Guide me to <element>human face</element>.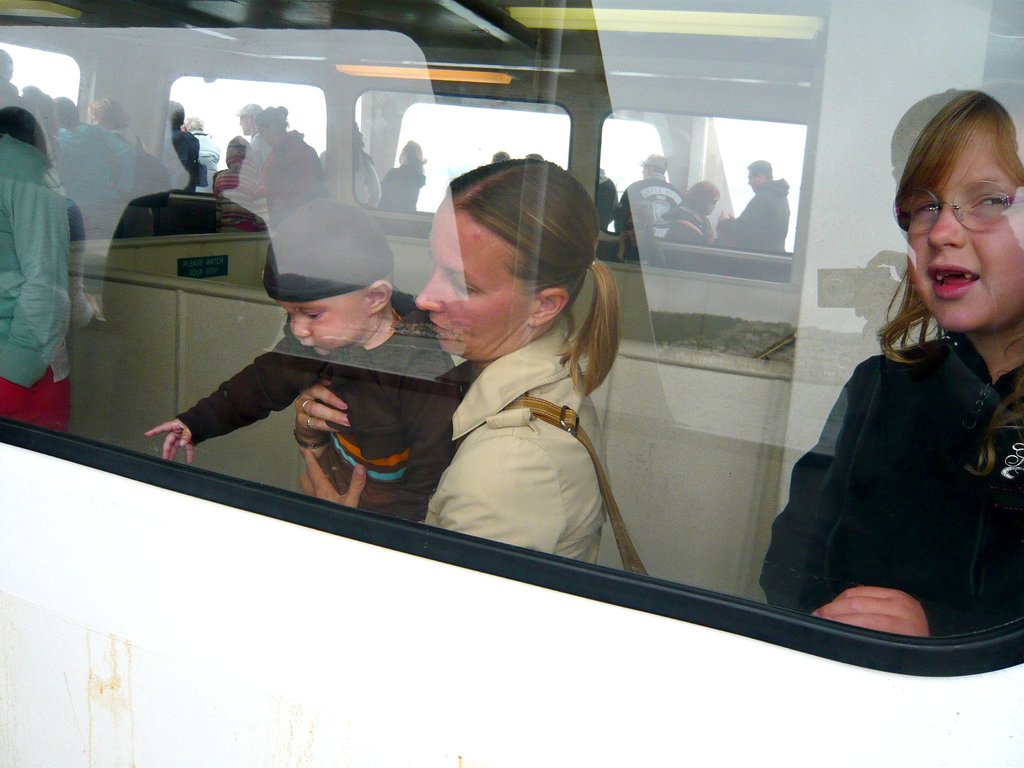
Guidance: (277,291,370,358).
